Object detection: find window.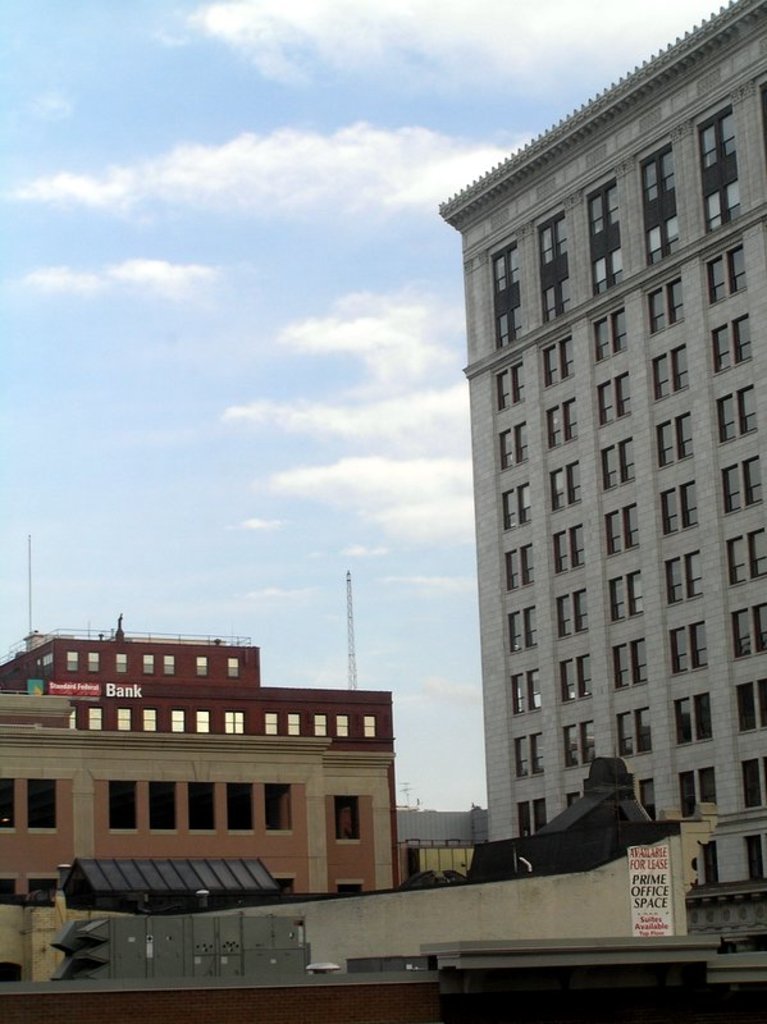
(x1=598, y1=369, x2=630, y2=421).
